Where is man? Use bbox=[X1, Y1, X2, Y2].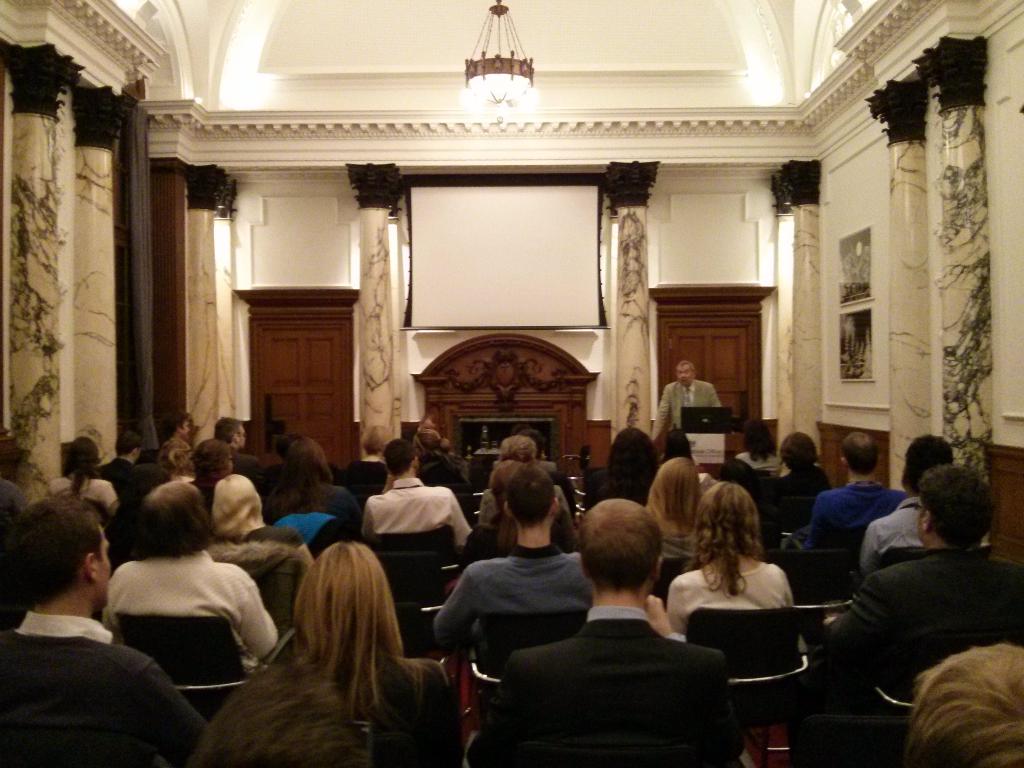
bbox=[804, 463, 1023, 715].
